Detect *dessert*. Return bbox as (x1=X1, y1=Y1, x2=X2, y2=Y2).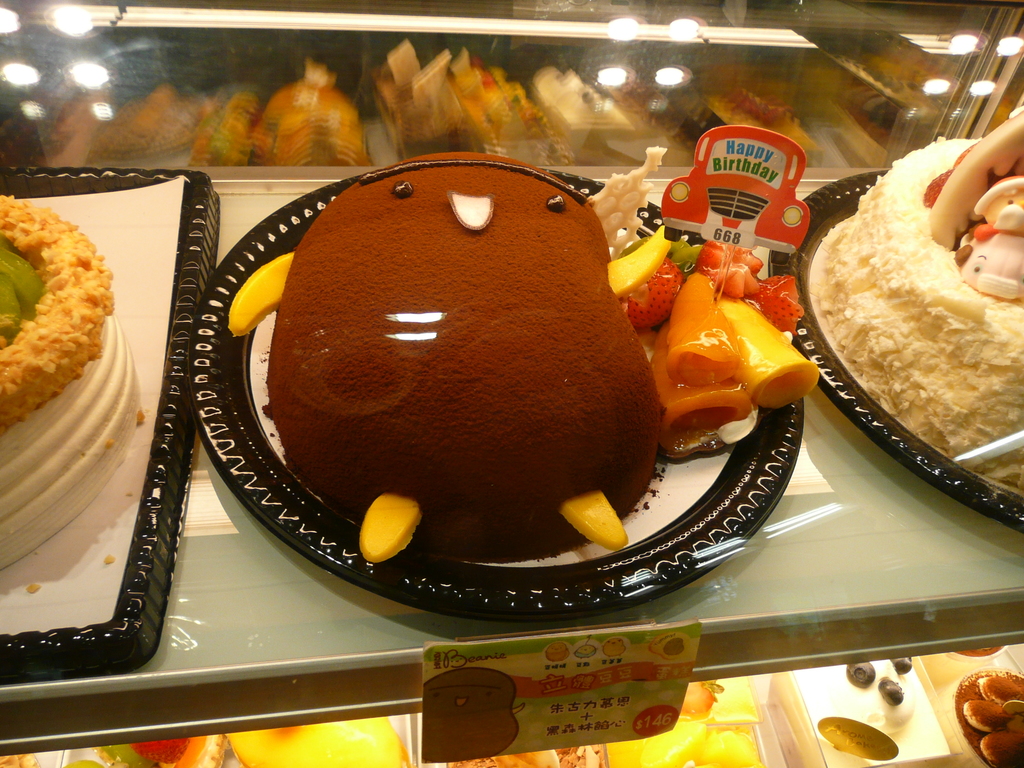
(x1=803, y1=105, x2=1023, y2=499).
